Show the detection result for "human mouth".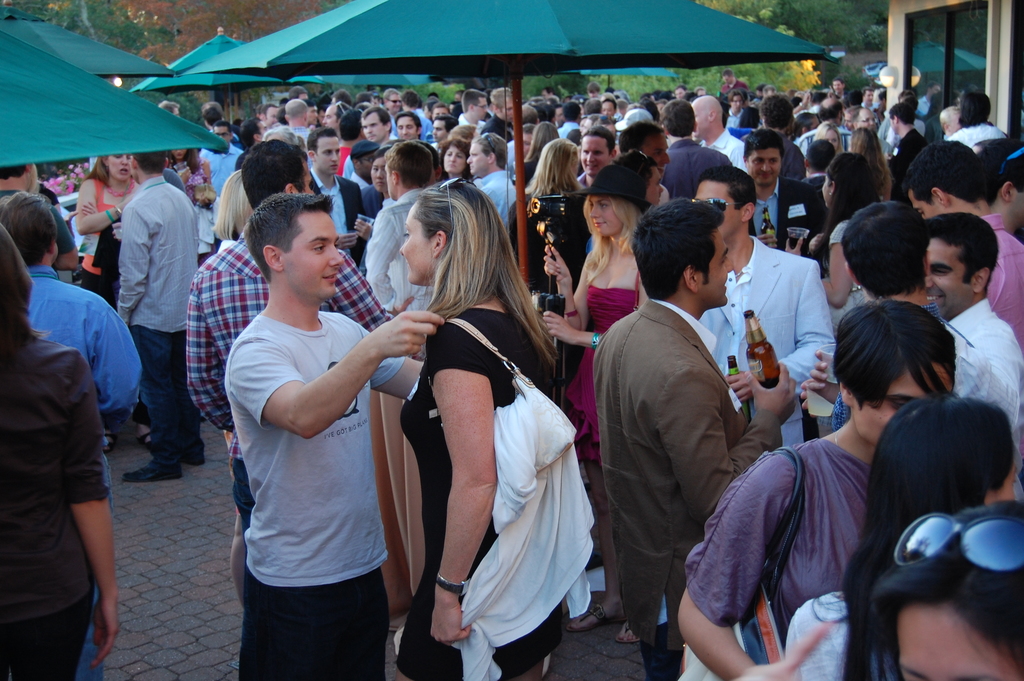
757/170/773/179.
